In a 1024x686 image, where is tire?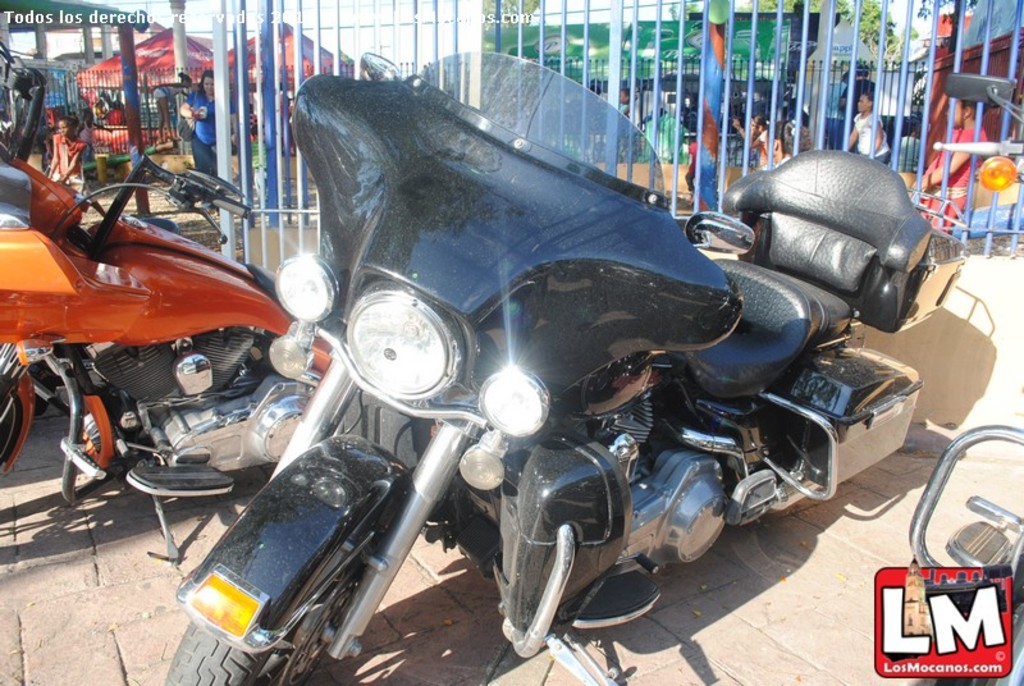
bbox=[0, 392, 27, 466].
